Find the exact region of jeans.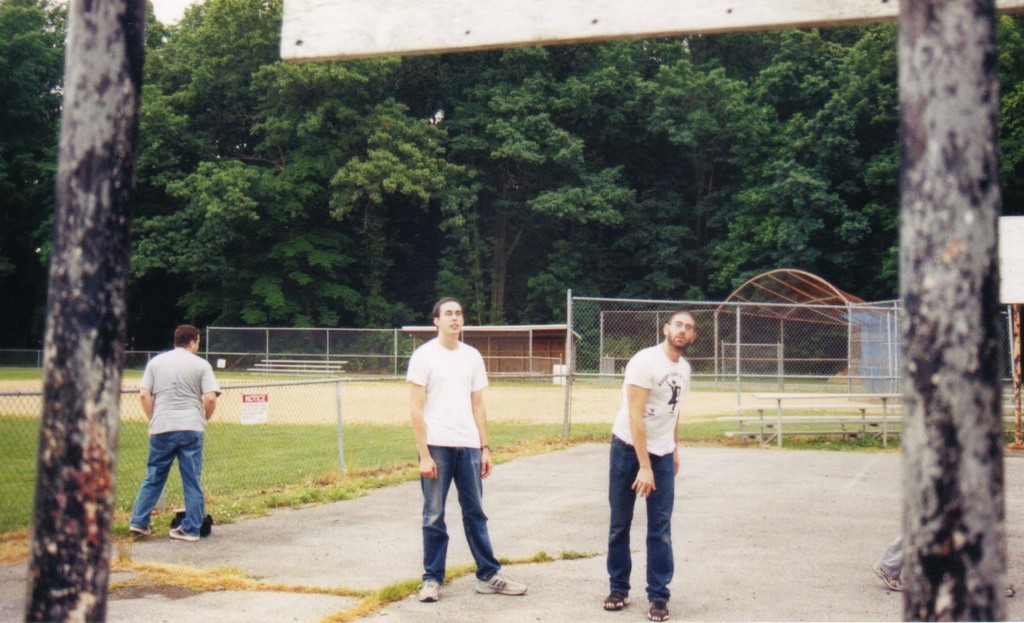
Exact region: x1=408 y1=439 x2=516 y2=585.
